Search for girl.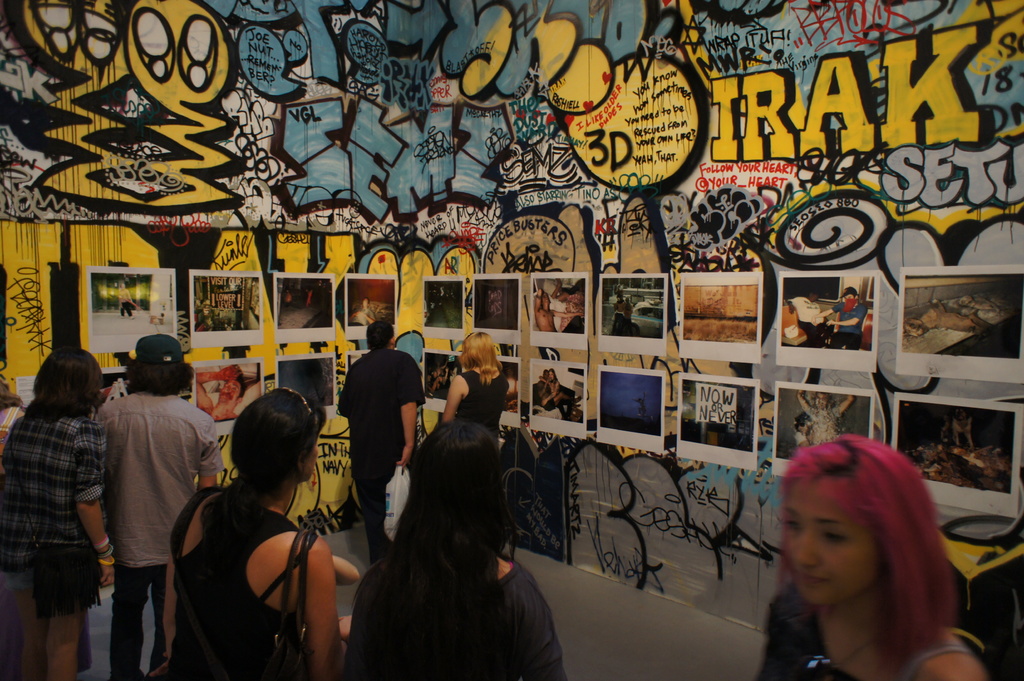
Found at {"left": 753, "top": 428, "right": 983, "bottom": 680}.
